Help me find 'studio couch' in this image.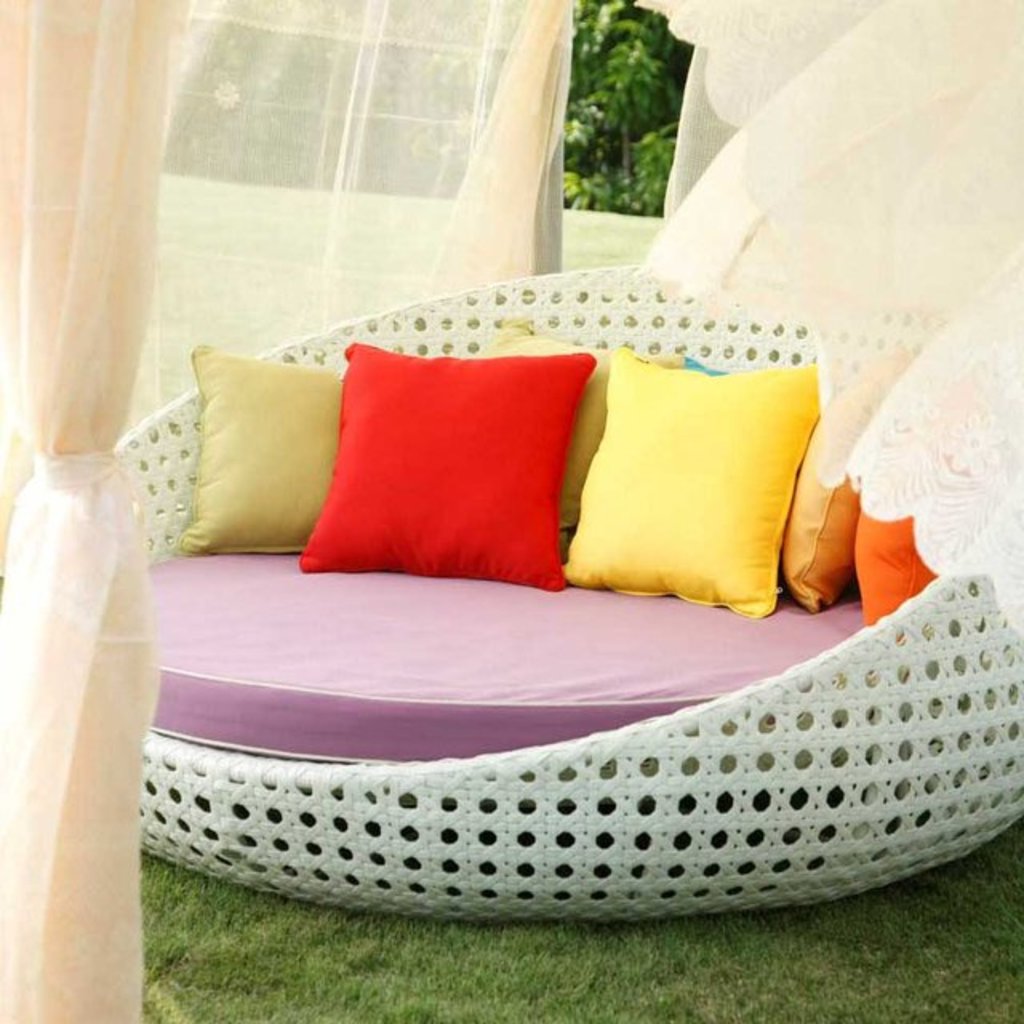
Found it: locate(125, 266, 1022, 920).
